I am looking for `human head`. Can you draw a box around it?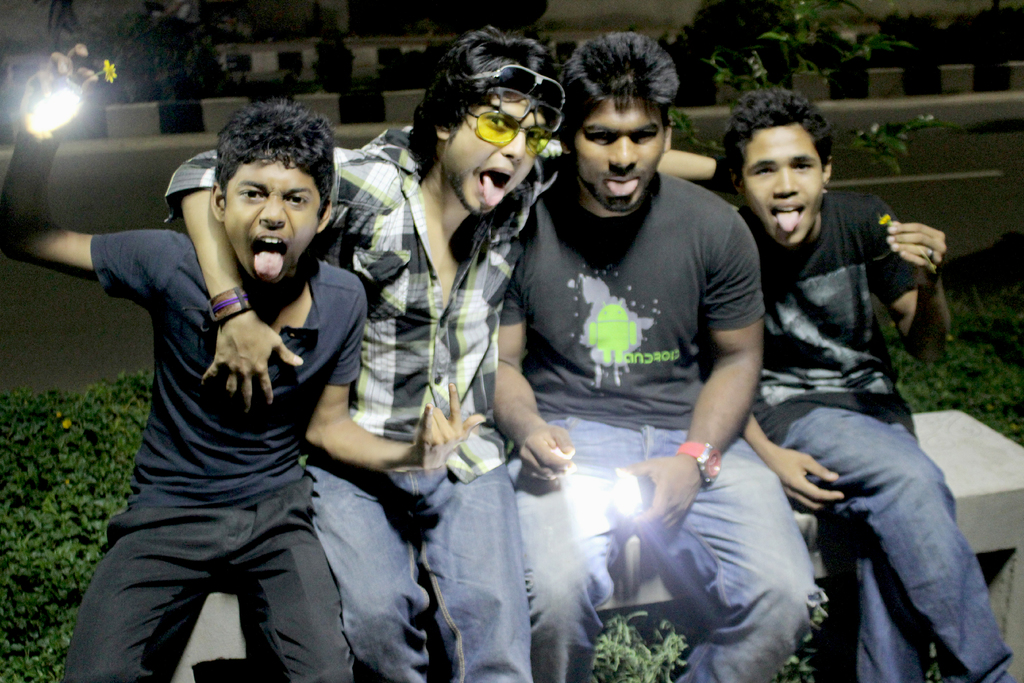
Sure, the bounding box is select_region(562, 35, 685, 218).
